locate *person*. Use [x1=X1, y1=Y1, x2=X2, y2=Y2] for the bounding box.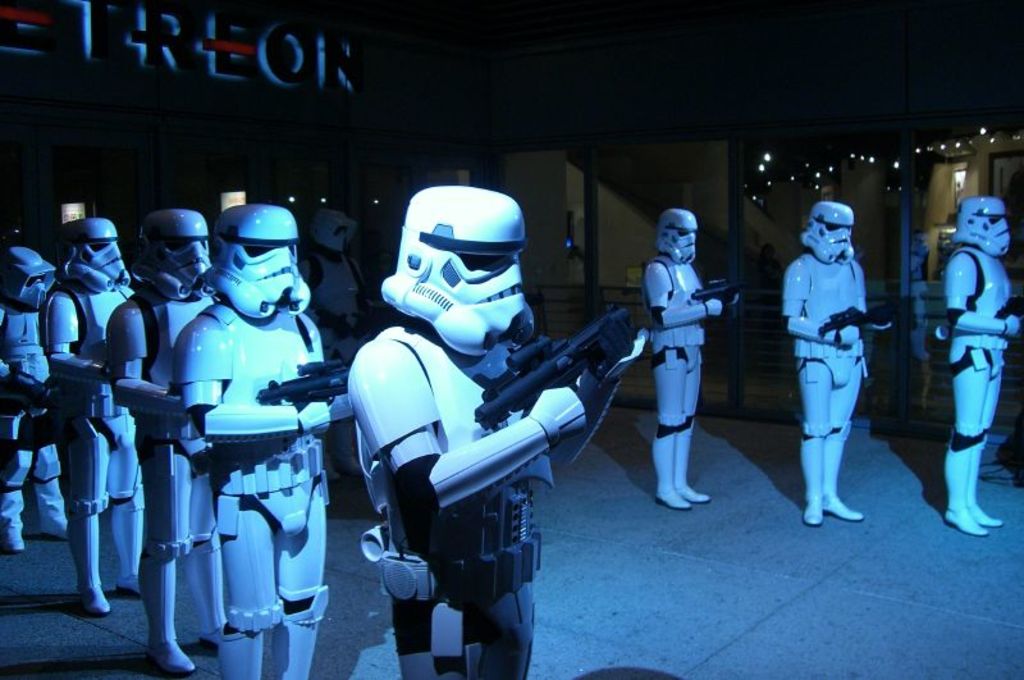
[x1=301, y1=198, x2=372, y2=484].
